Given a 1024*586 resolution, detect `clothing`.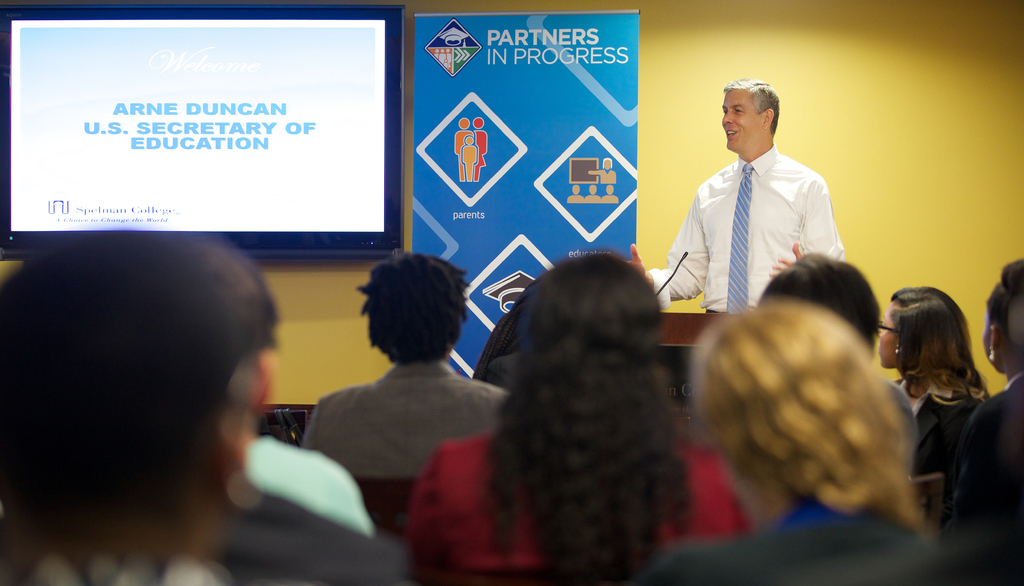
(934,371,1023,534).
